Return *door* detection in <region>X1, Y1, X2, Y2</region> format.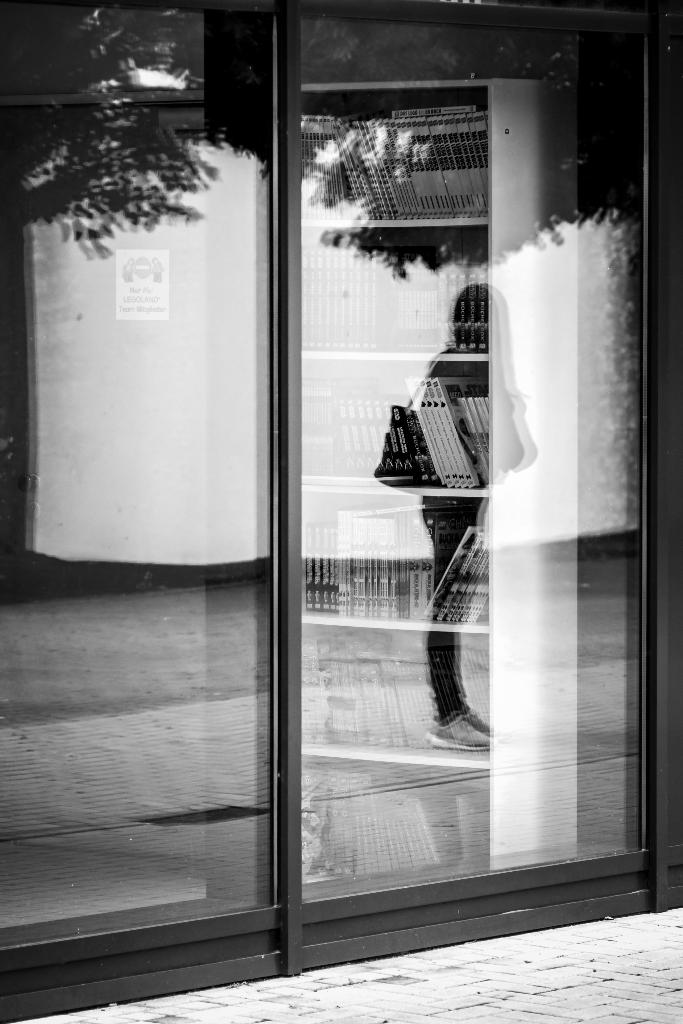
<region>42, 0, 682, 991</region>.
